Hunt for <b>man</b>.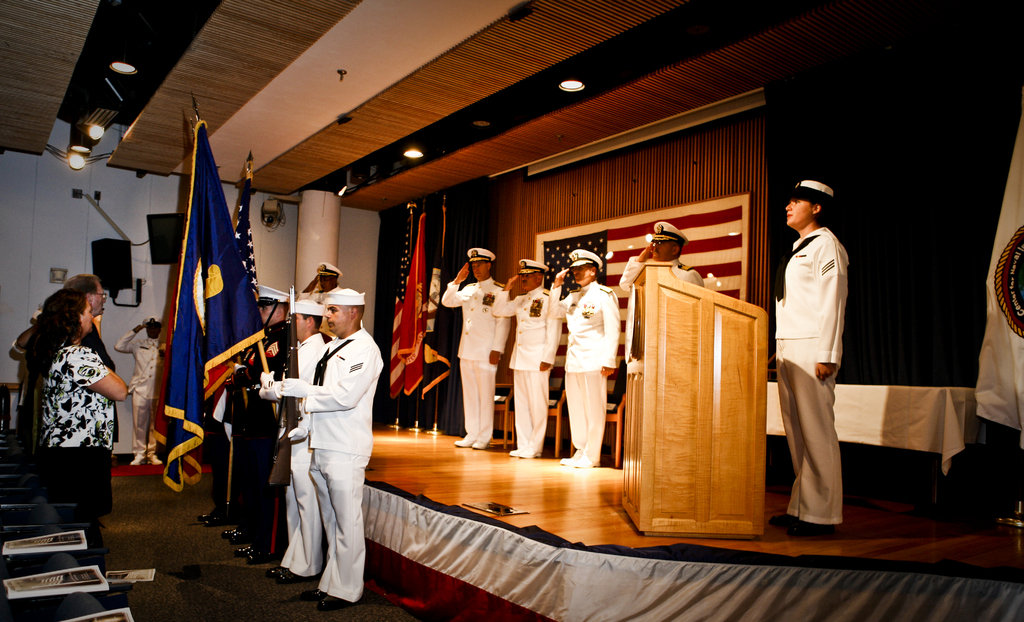
Hunted down at <box>308,287,385,609</box>.
